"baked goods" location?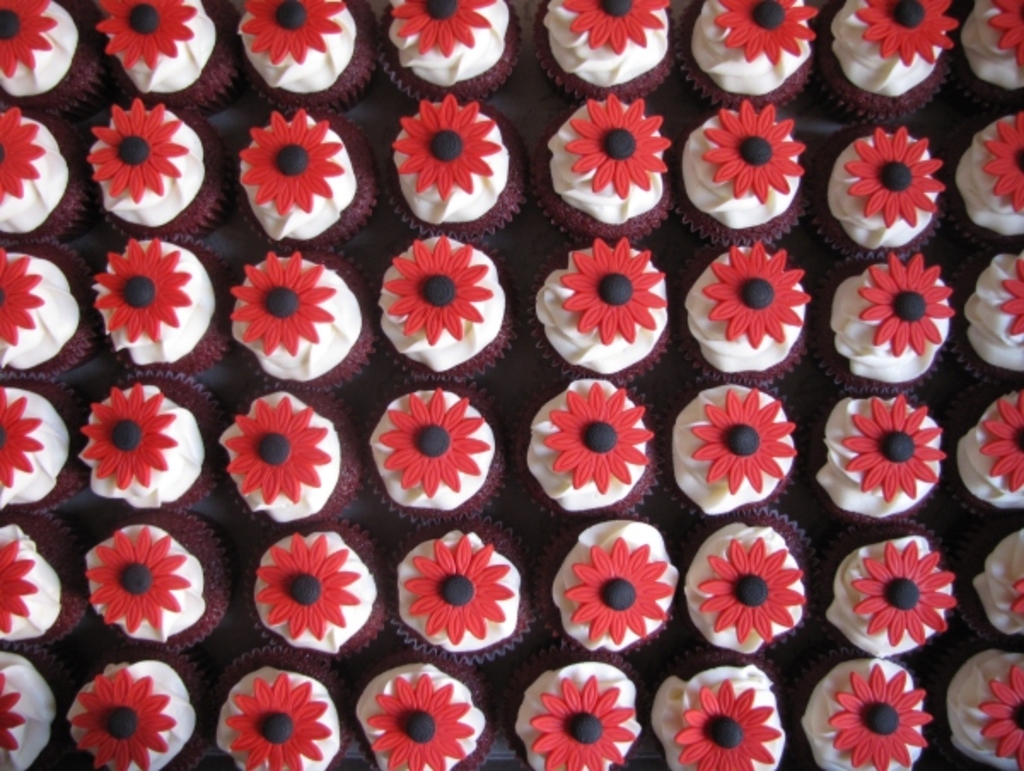
<bbox>519, 235, 672, 389</bbox>
